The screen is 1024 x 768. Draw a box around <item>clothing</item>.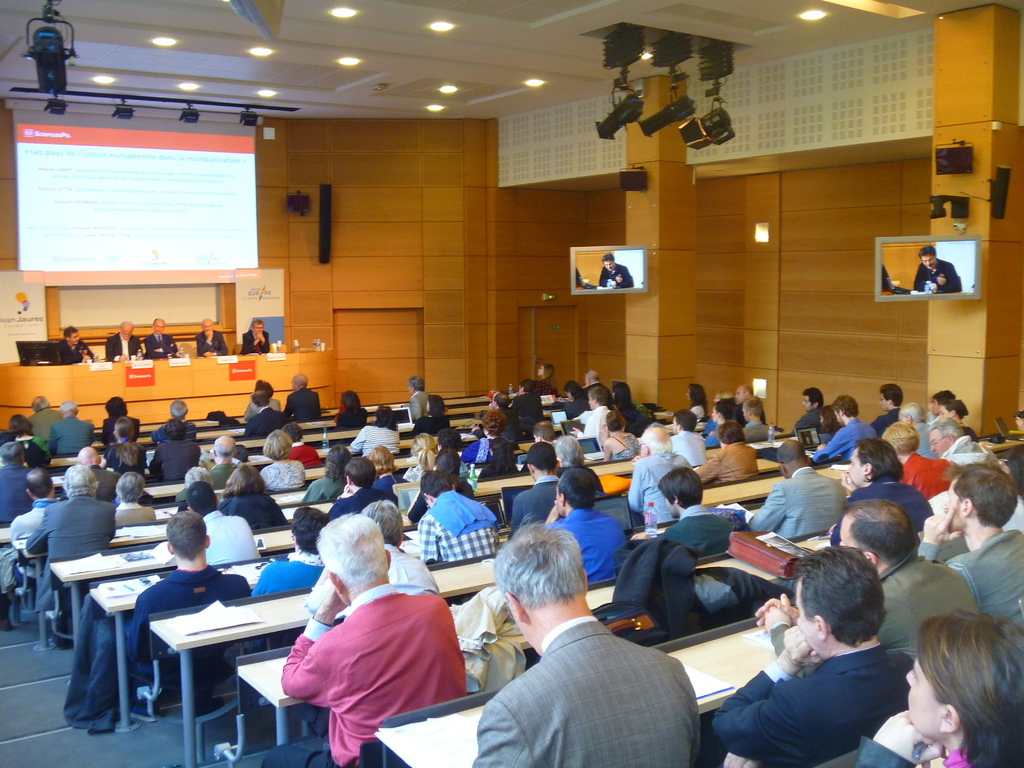
box=[414, 488, 497, 568].
